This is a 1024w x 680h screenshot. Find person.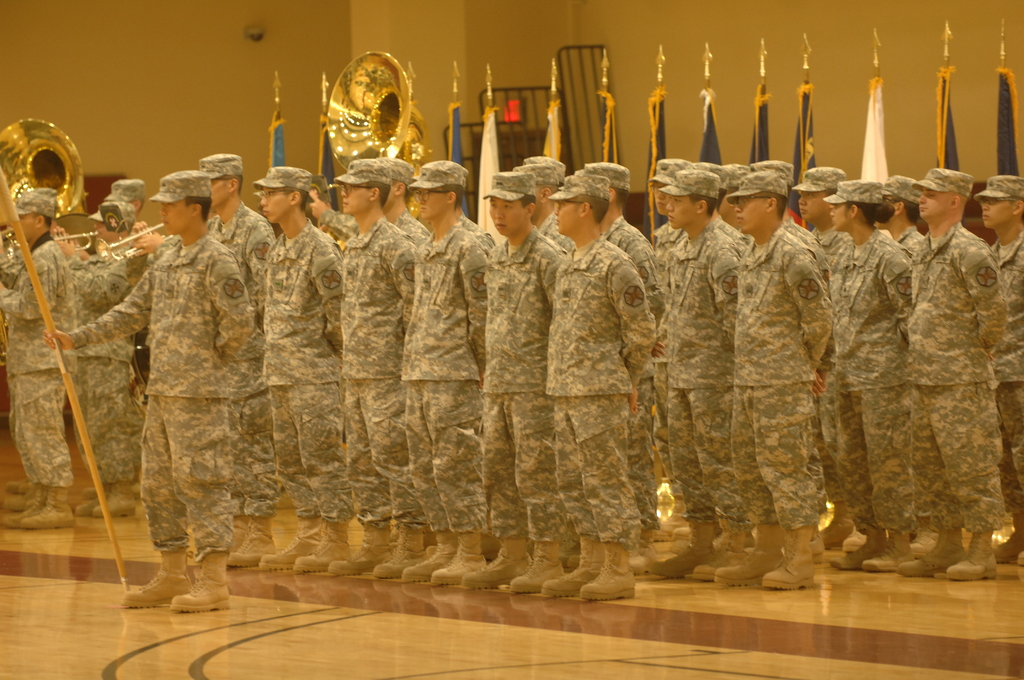
Bounding box: {"x1": 753, "y1": 159, "x2": 828, "y2": 565}.
